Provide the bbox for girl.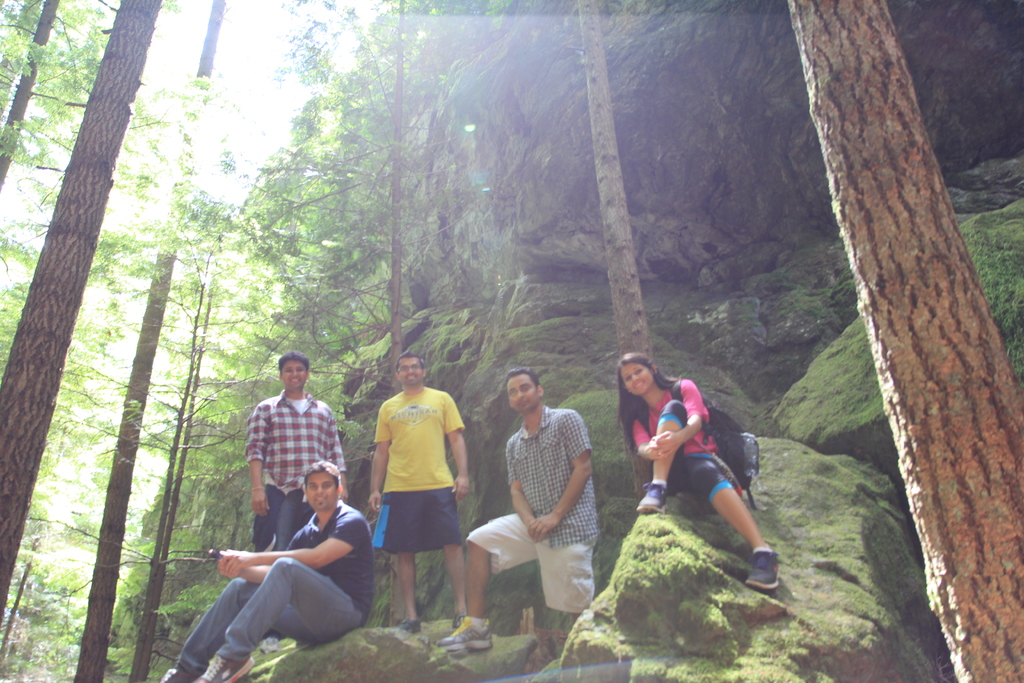
region(618, 355, 780, 588).
